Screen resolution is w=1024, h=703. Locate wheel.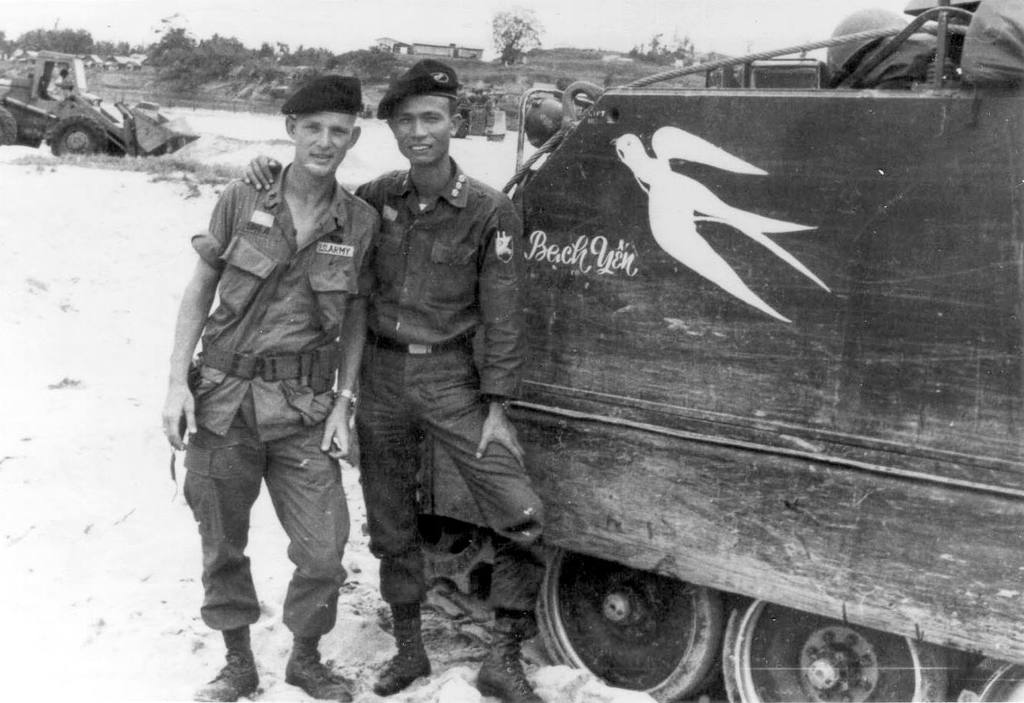
[543, 555, 743, 693].
